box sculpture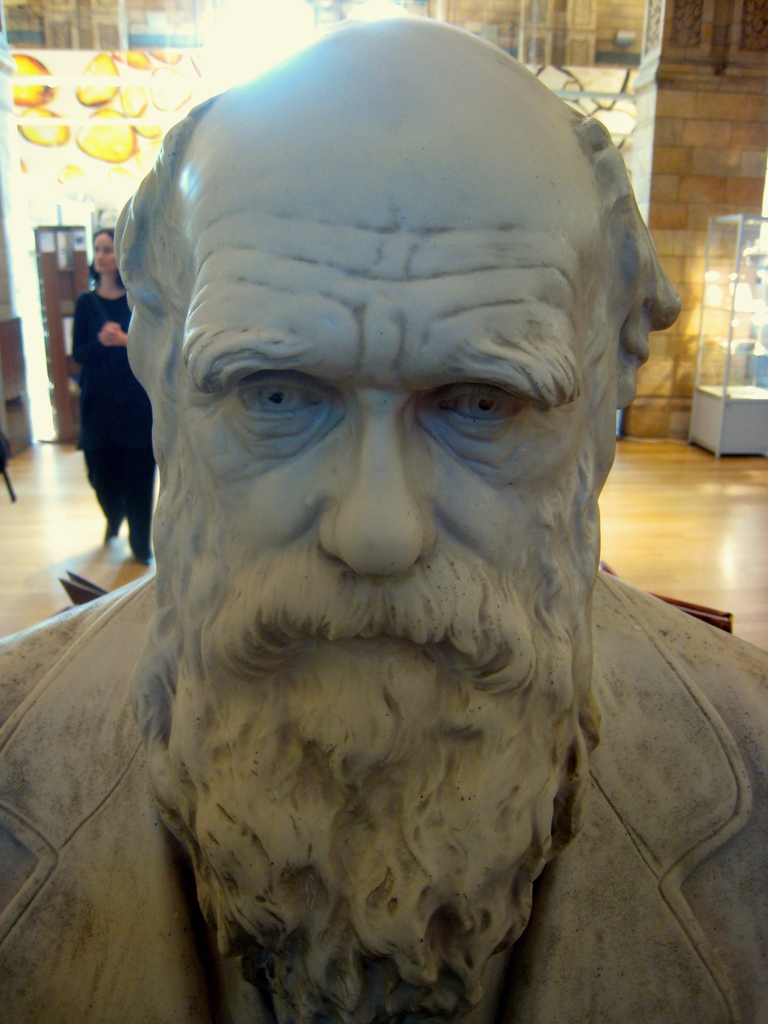
(0, 20, 767, 1023)
